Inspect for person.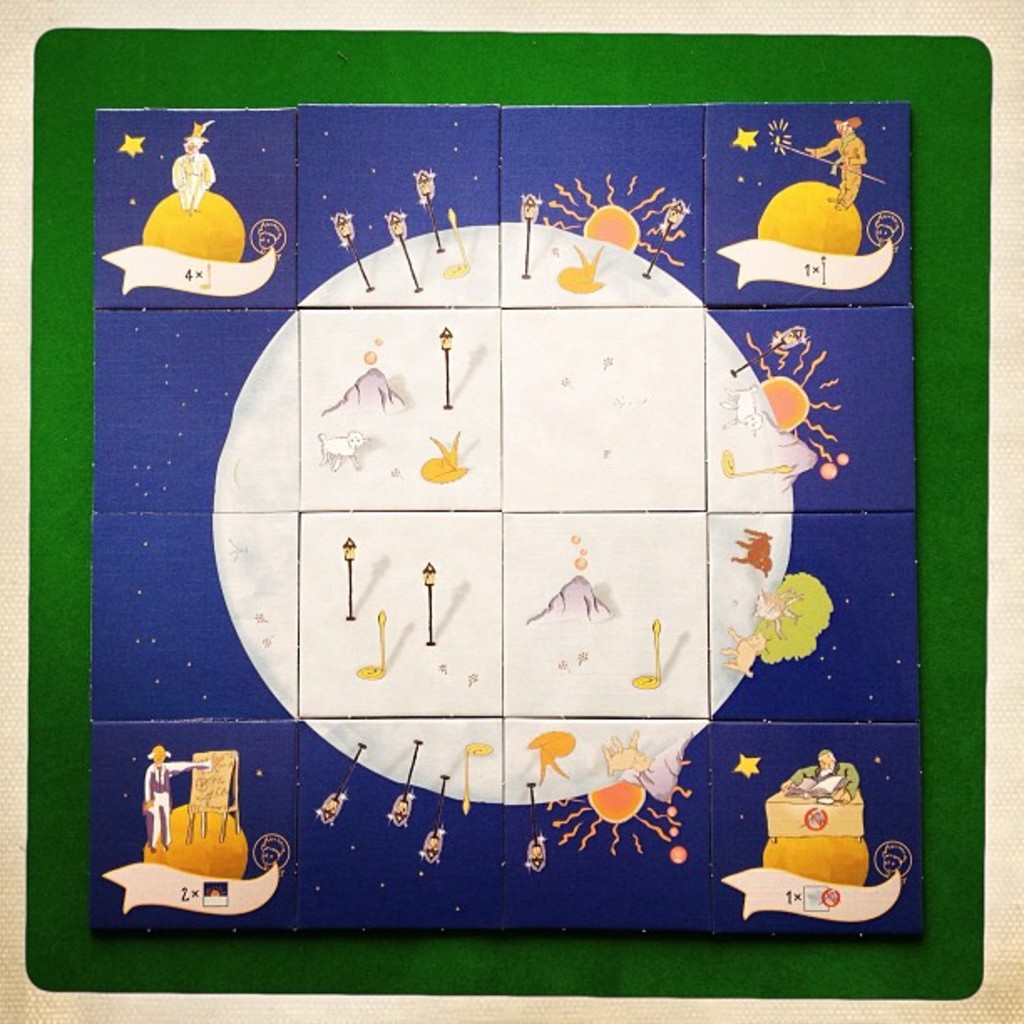
Inspection: {"left": 171, "top": 119, "right": 214, "bottom": 212}.
